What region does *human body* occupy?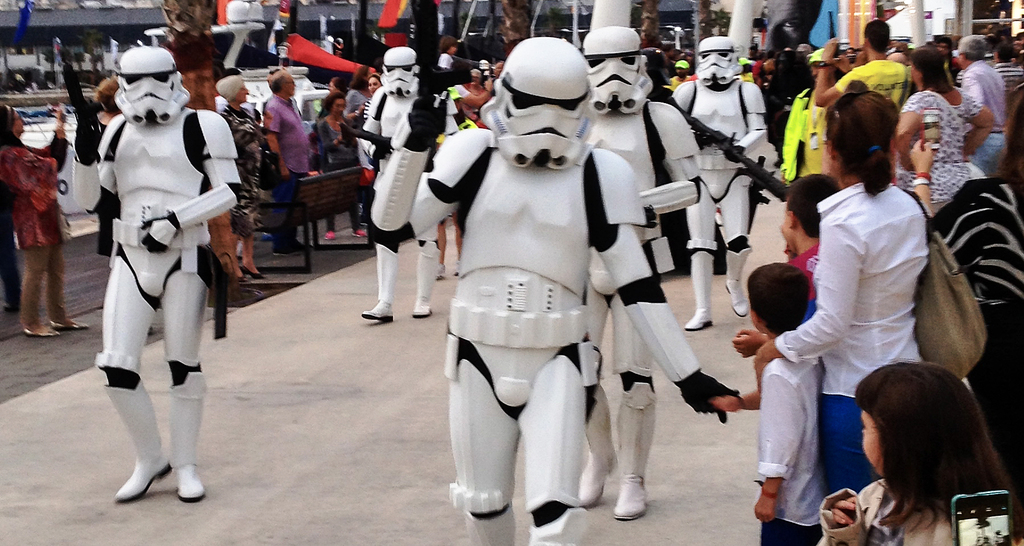
select_region(995, 58, 1023, 96).
